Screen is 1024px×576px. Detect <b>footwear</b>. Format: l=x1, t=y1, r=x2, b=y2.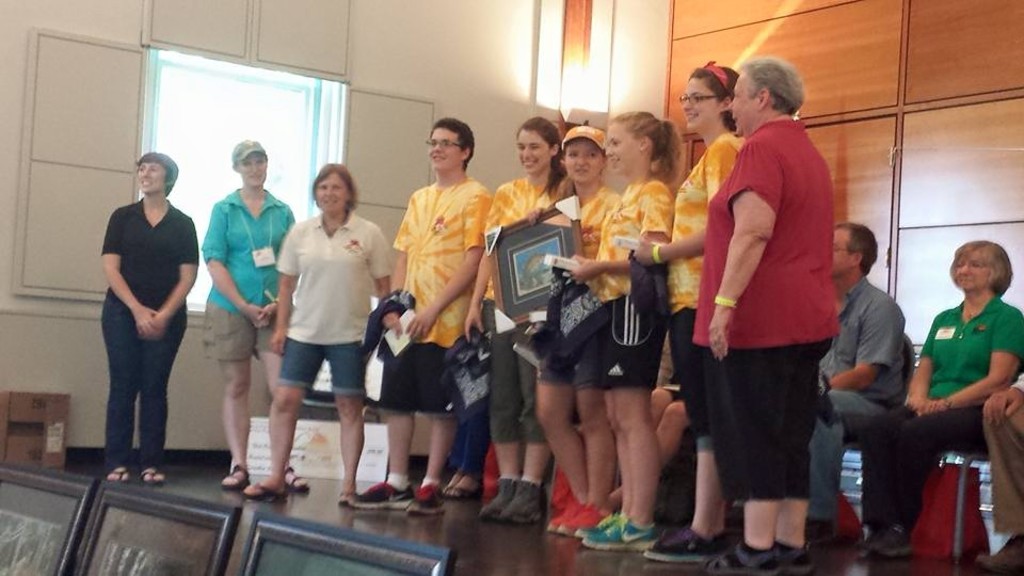
l=643, t=528, r=726, b=560.
